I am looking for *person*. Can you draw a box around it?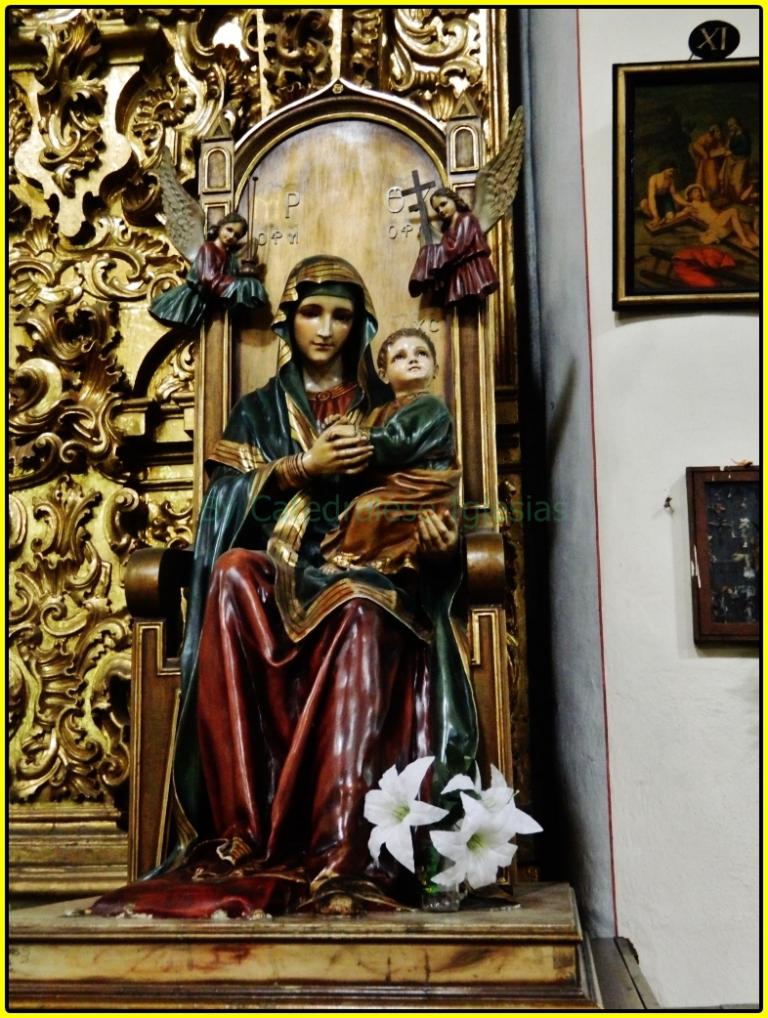
Sure, the bounding box is 200/276/489/921.
